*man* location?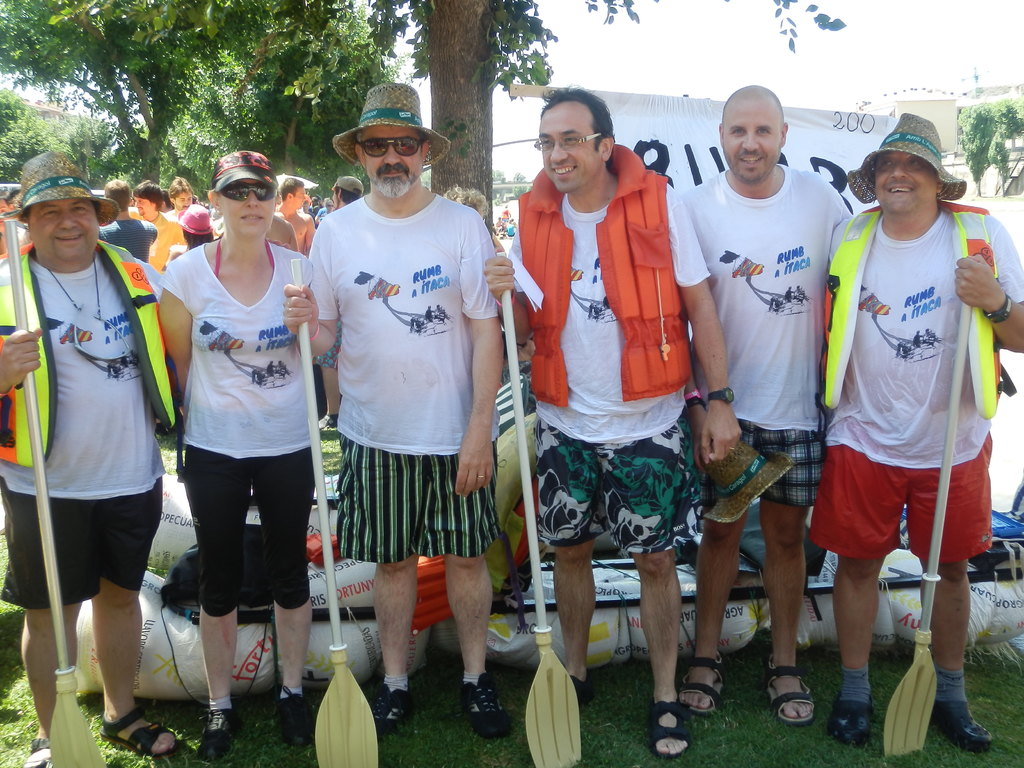
[x1=804, y1=120, x2=1023, y2=739]
